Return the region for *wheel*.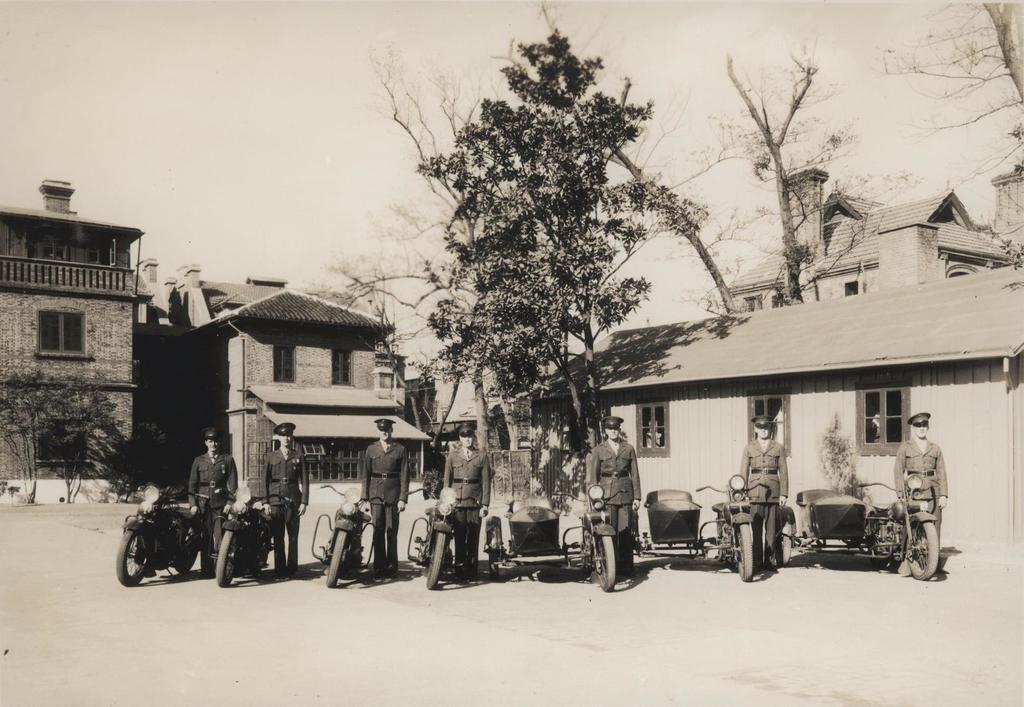
Rect(326, 523, 346, 589).
